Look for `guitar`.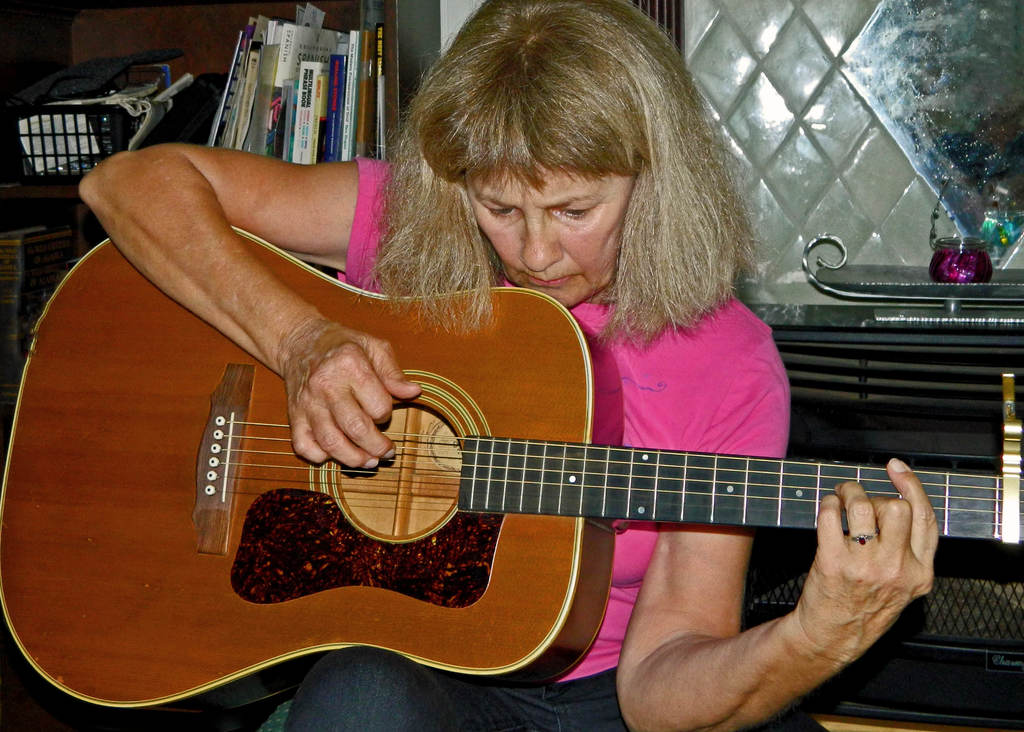
Found: 0 224 1023 710.
